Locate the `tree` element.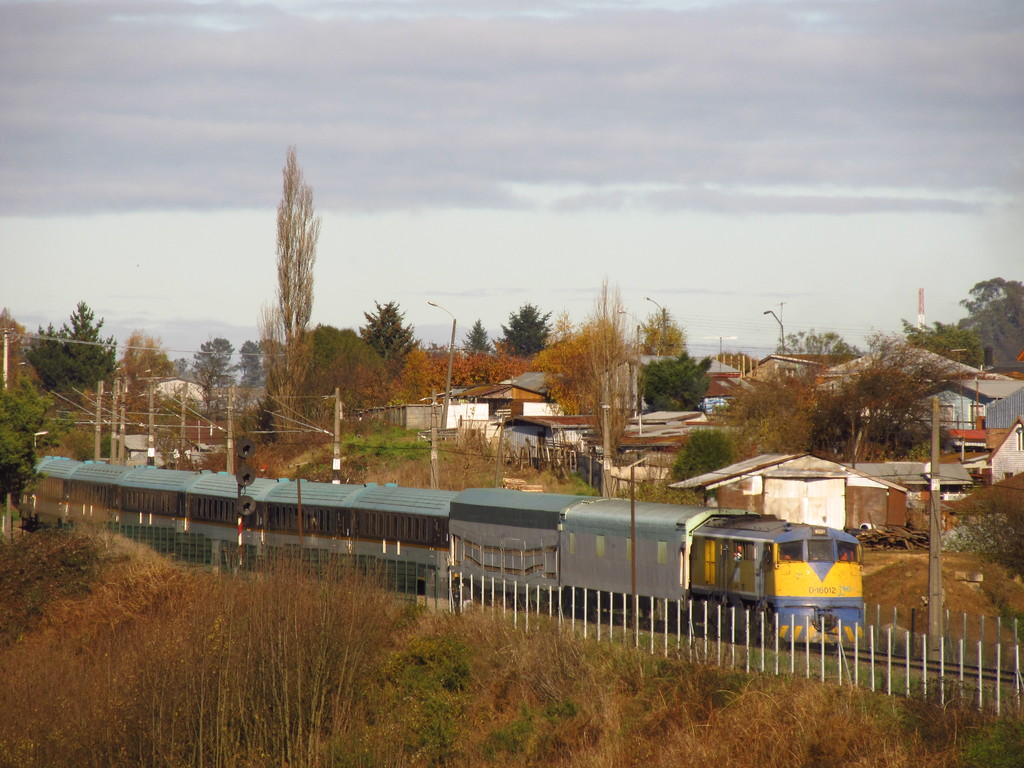
Element bbox: [x1=713, y1=362, x2=824, y2=458].
